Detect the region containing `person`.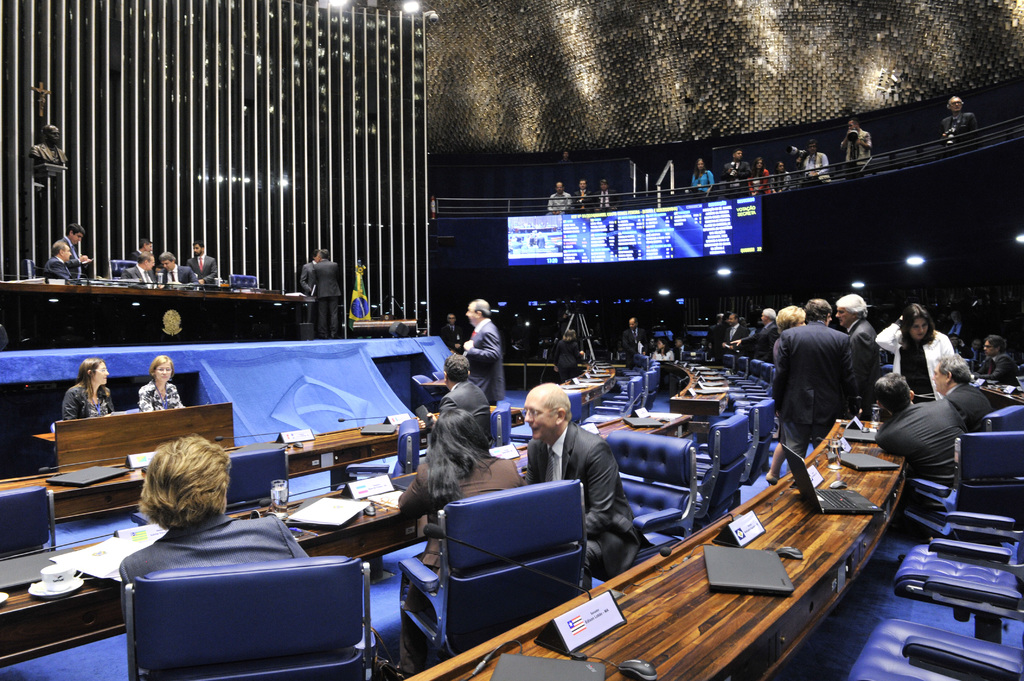
box(727, 149, 751, 189).
